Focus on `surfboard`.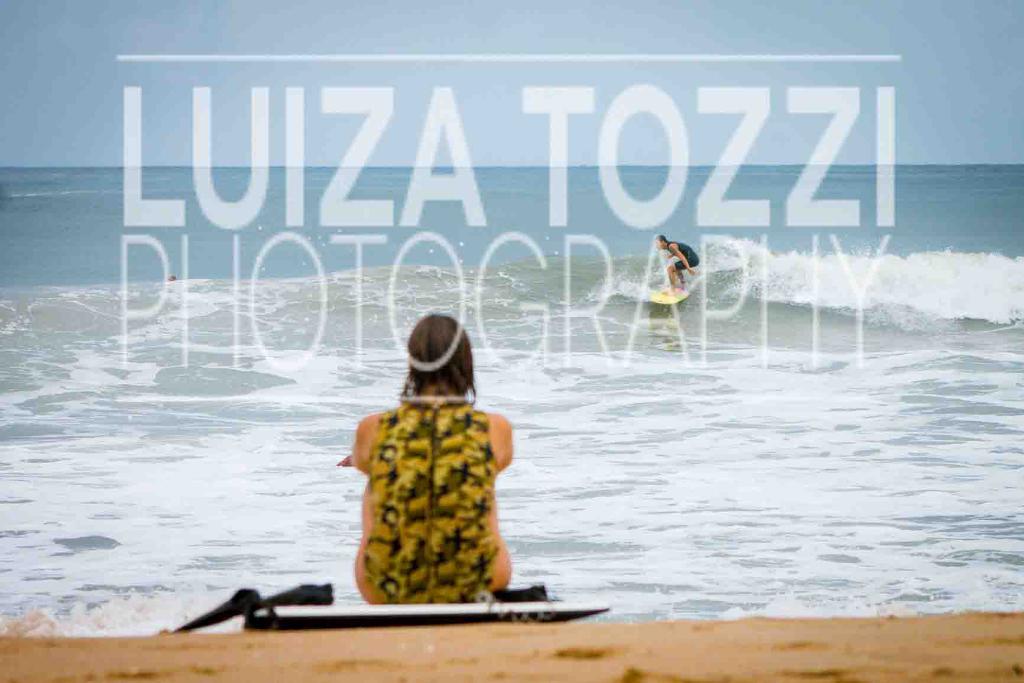
Focused at <box>650,285,691,308</box>.
